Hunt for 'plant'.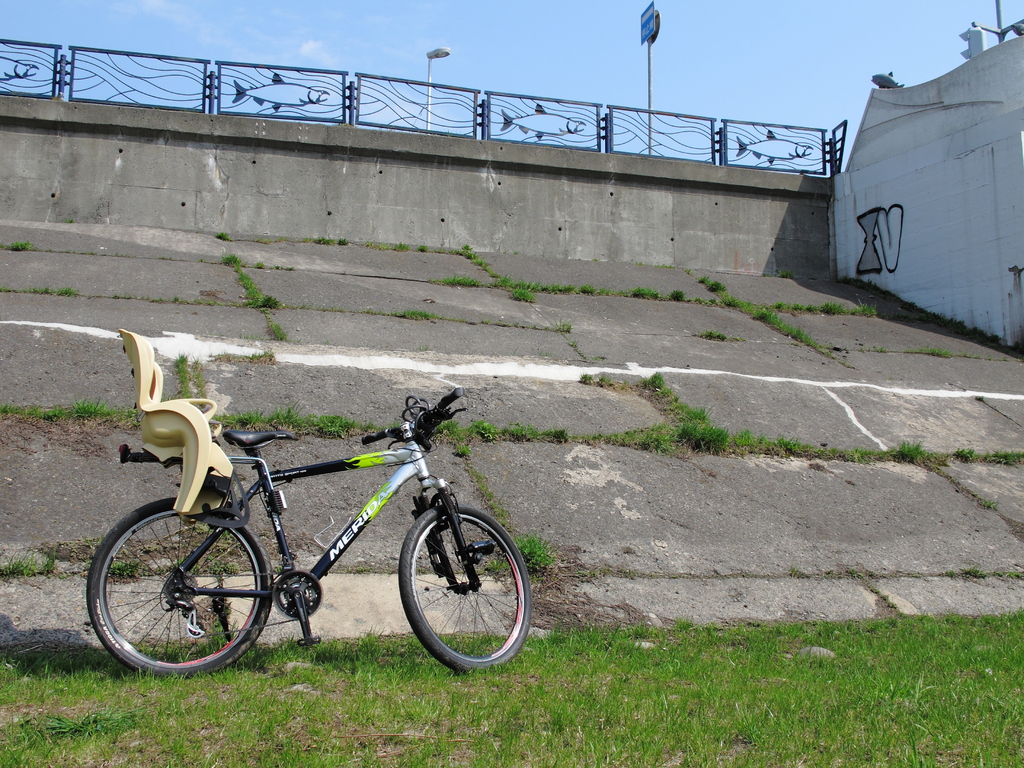
Hunted down at left=218, top=248, right=241, bottom=267.
